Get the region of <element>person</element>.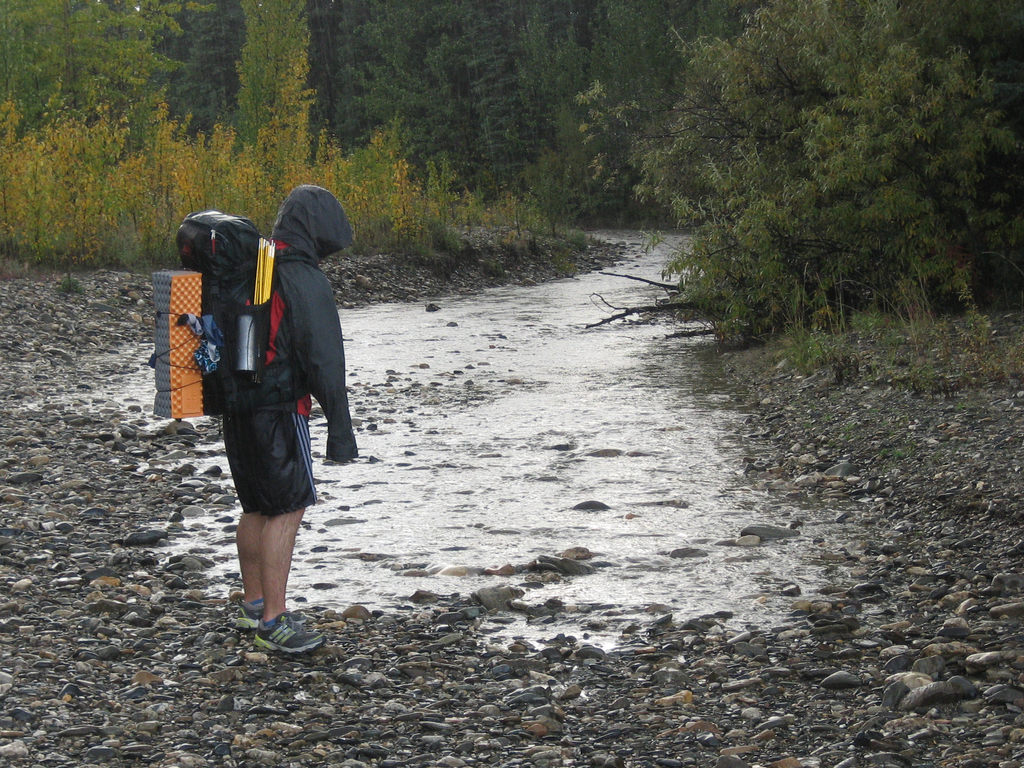
bbox(188, 187, 378, 654).
